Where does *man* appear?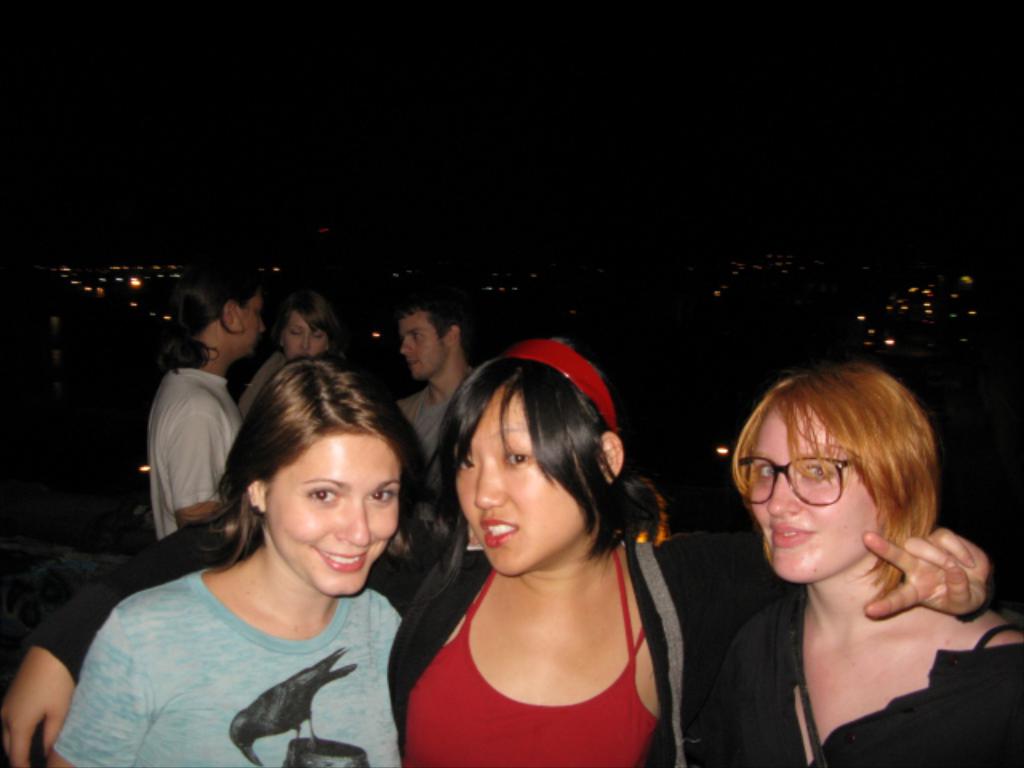
Appears at <bbox>397, 304, 478, 474</bbox>.
